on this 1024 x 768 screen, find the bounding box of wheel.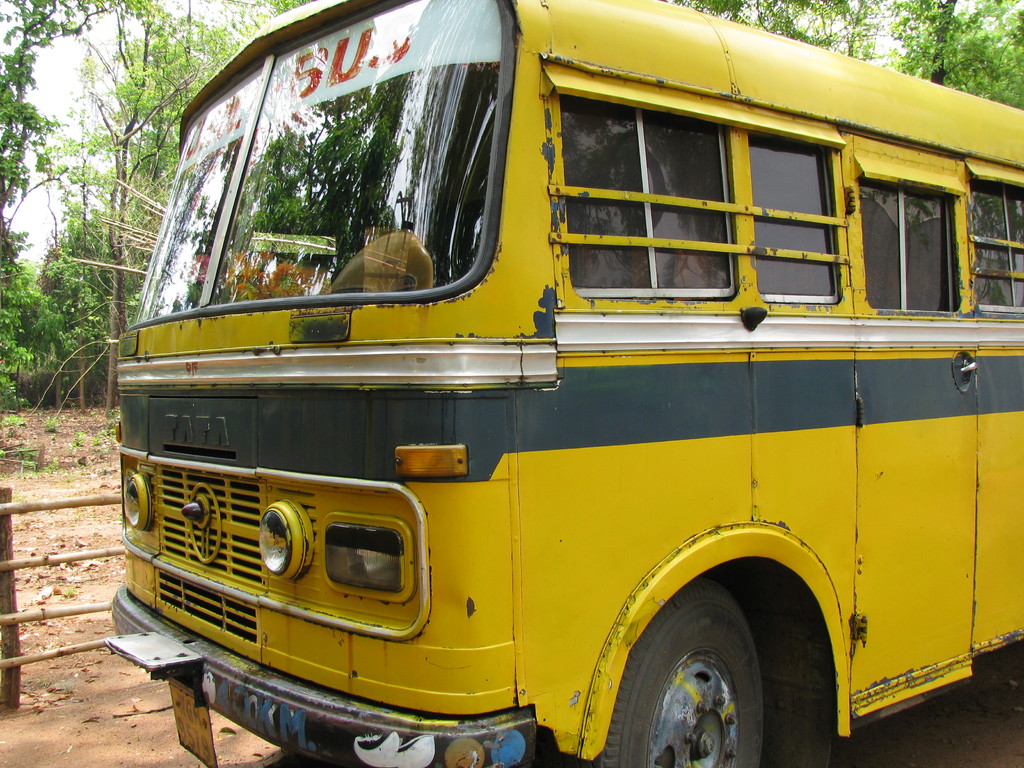
Bounding box: rect(621, 592, 829, 764).
